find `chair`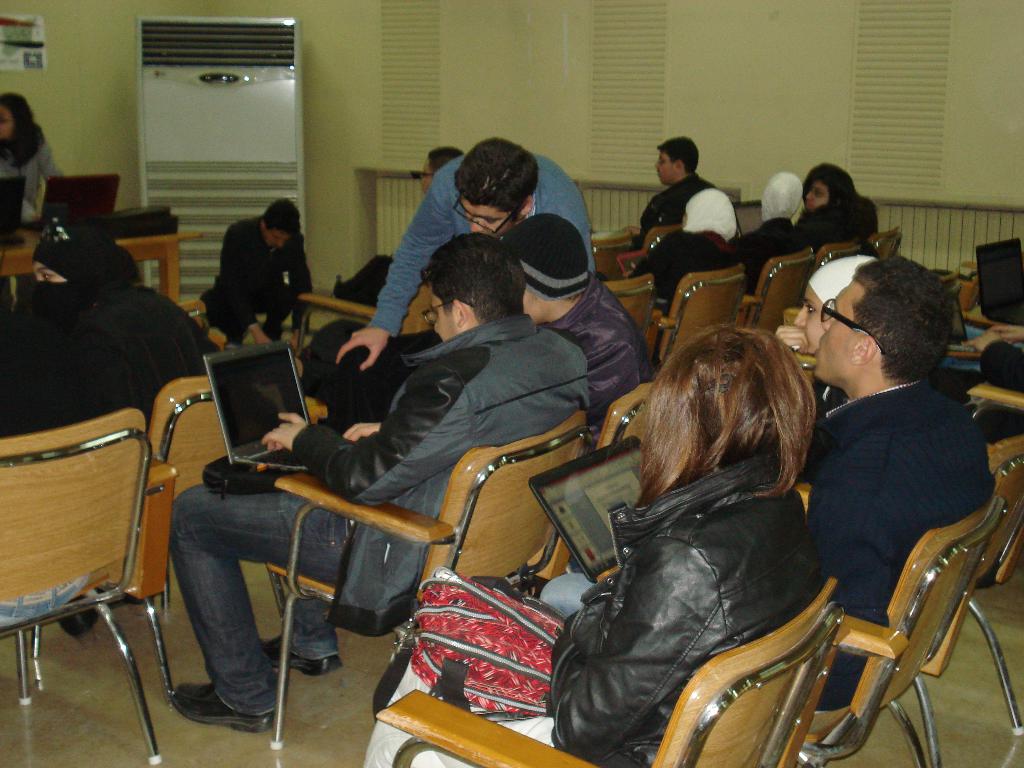
region(639, 221, 684, 262)
